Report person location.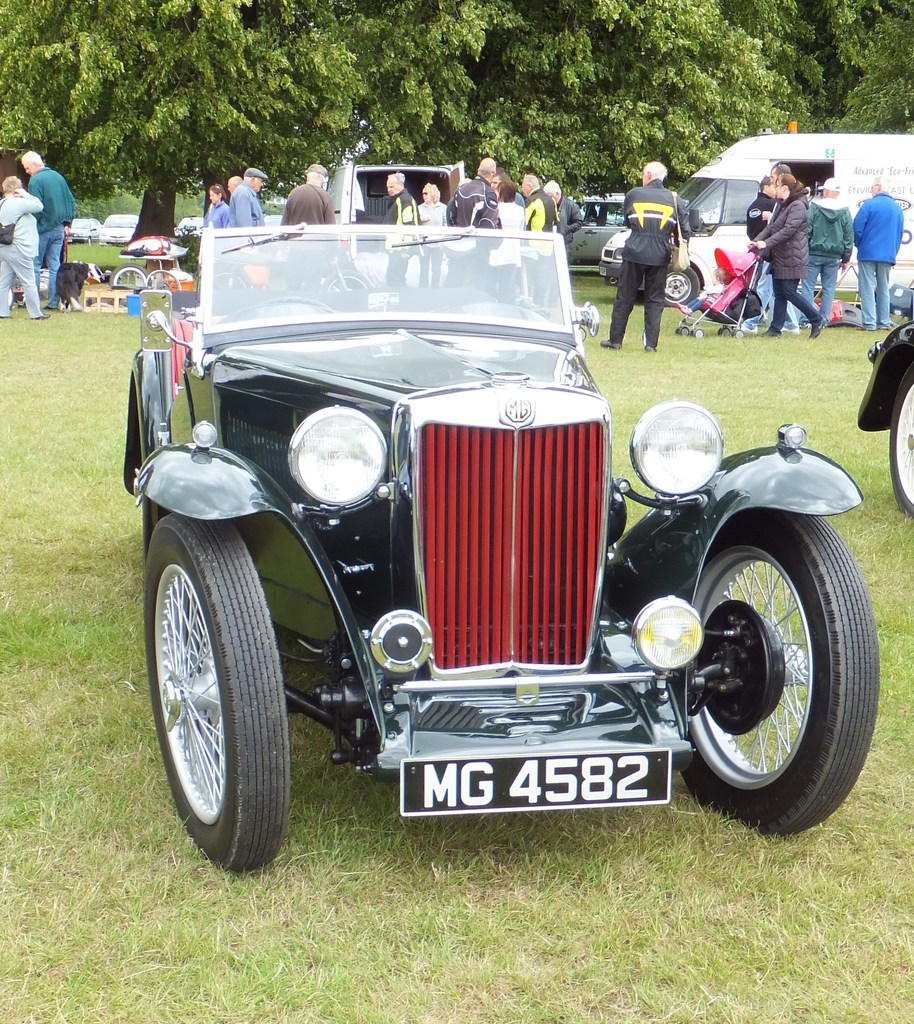
Report: x1=419, y1=181, x2=448, y2=286.
